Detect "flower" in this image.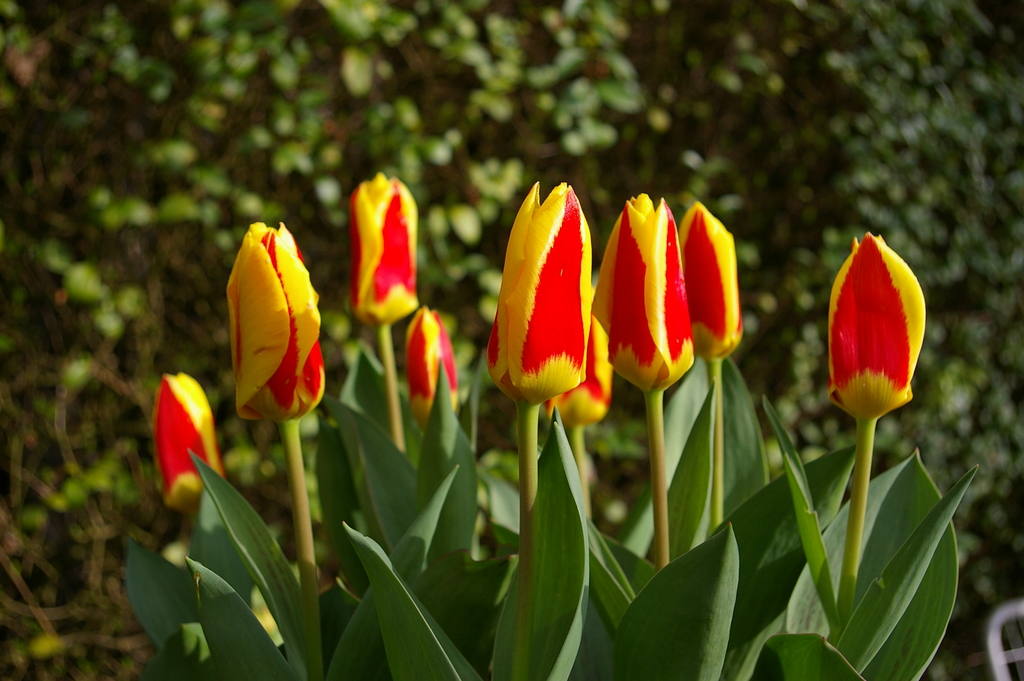
Detection: {"x1": 593, "y1": 187, "x2": 698, "y2": 396}.
